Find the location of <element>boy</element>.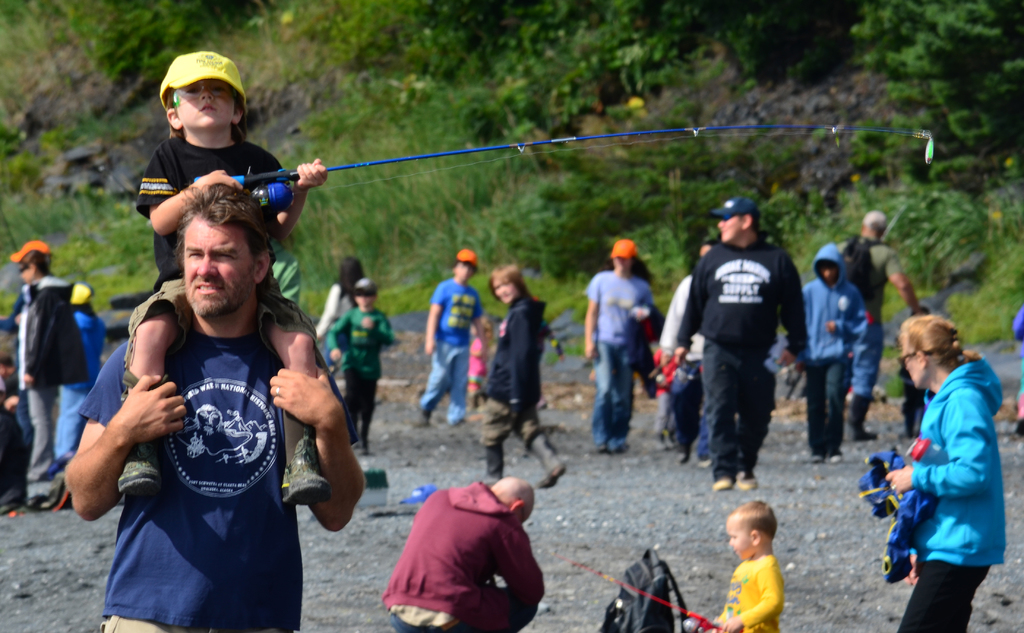
Location: 417 246 492 432.
